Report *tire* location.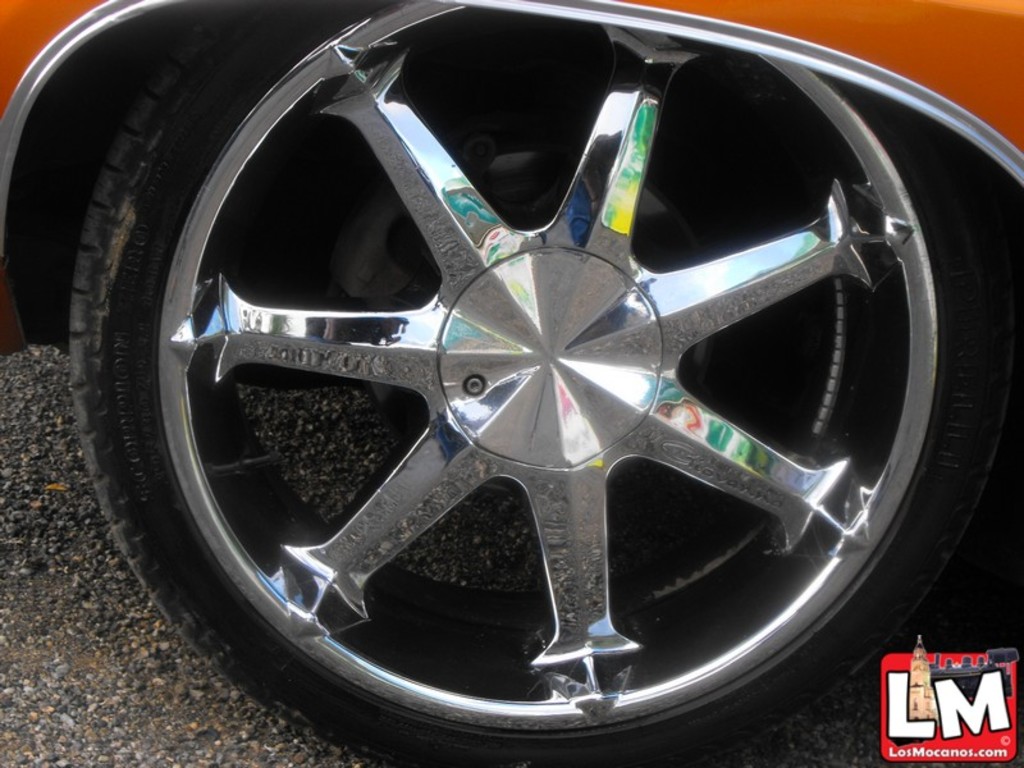
Report: bbox=(64, 0, 1011, 767).
